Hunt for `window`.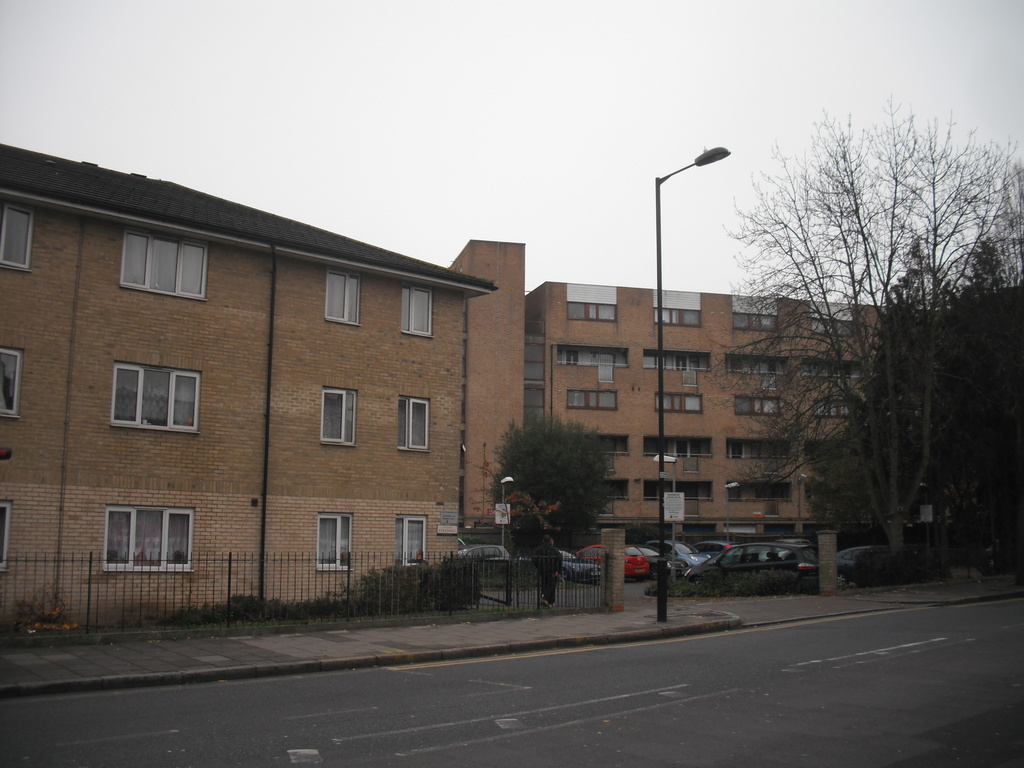
Hunted down at box=[571, 434, 629, 456].
